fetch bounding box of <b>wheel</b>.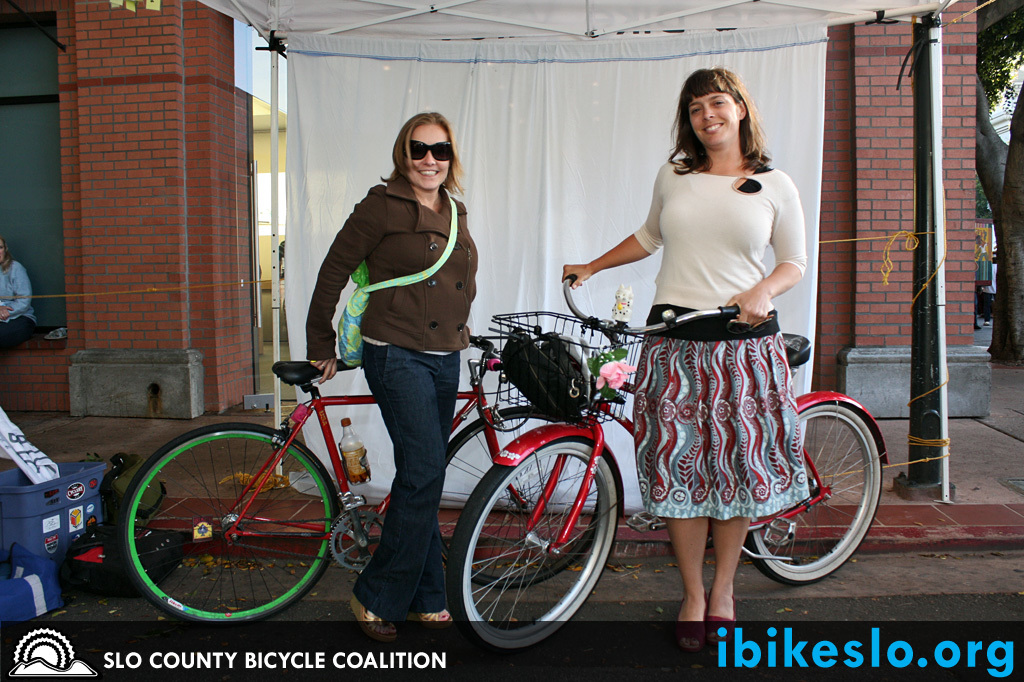
Bbox: bbox=(112, 416, 349, 625).
